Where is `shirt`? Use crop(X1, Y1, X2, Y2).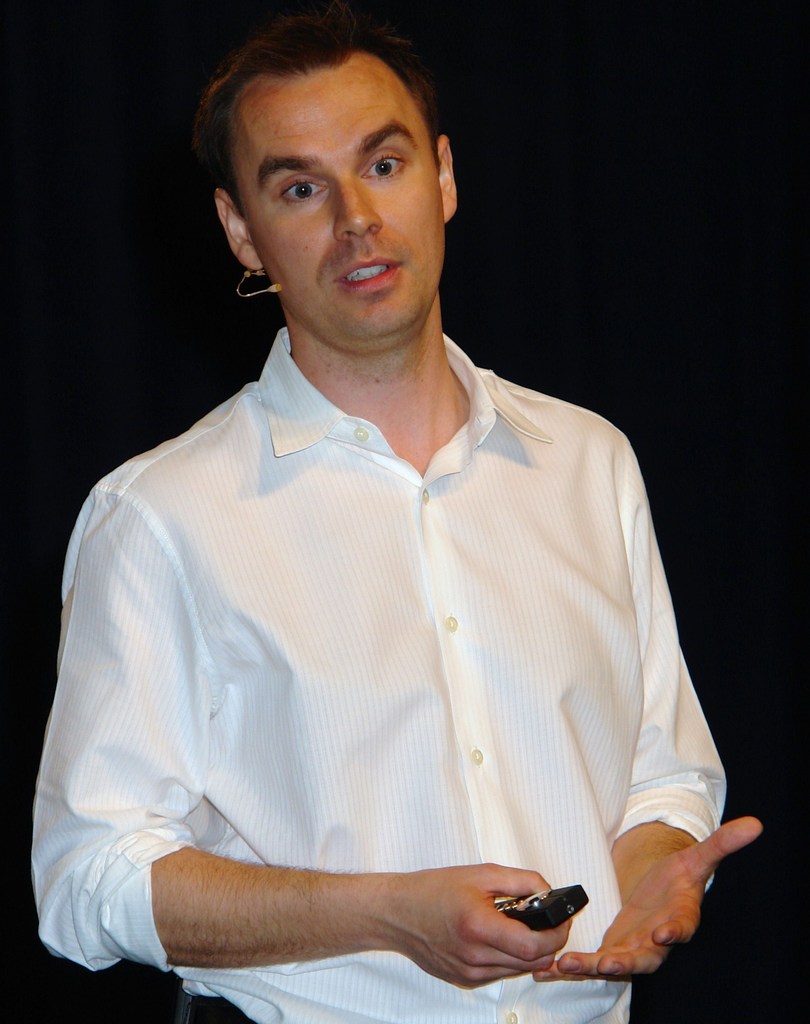
crop(24, 321, 736, 1023).
